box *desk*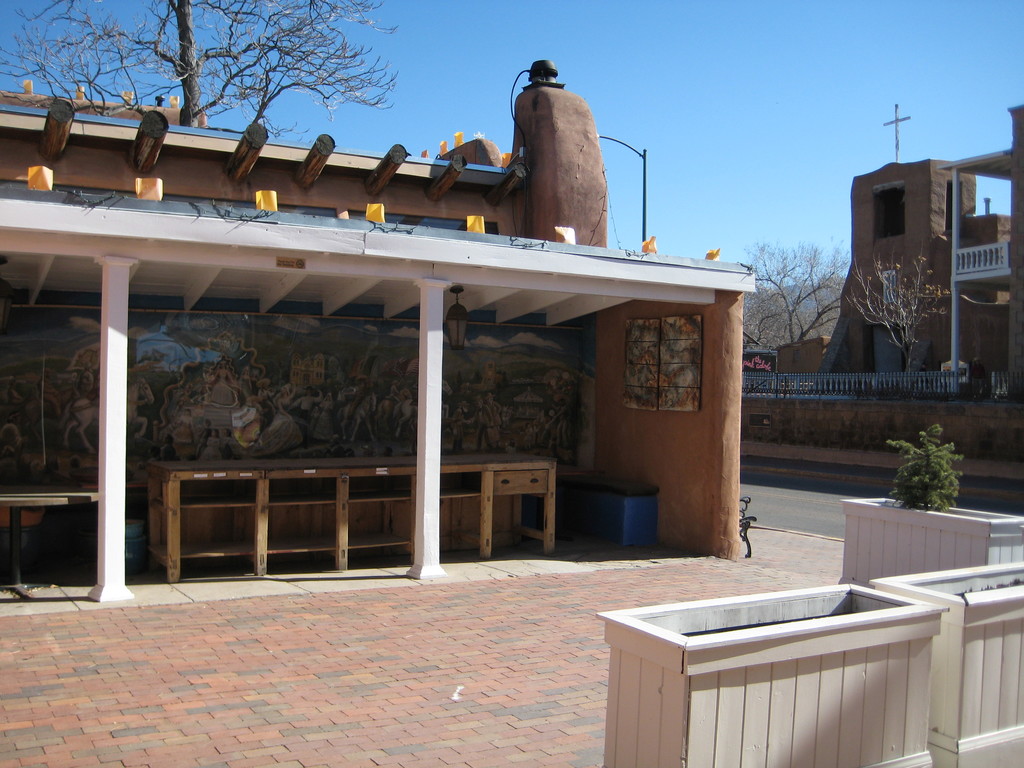
(143, 445, 560, 589)
